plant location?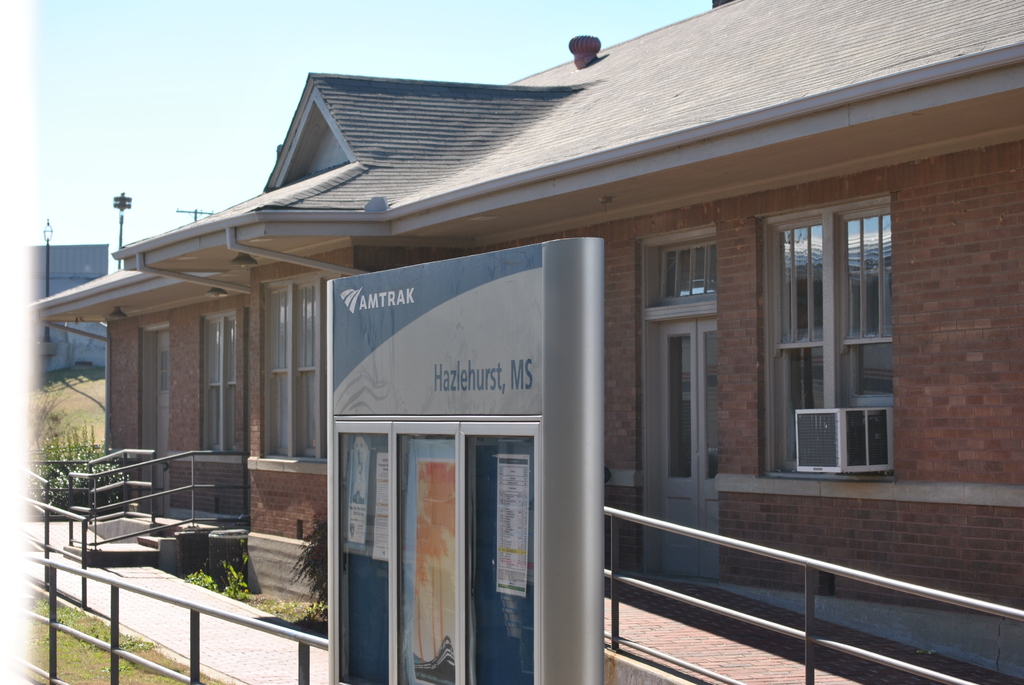
[left=186, top=565, right=219, bottom=592]
